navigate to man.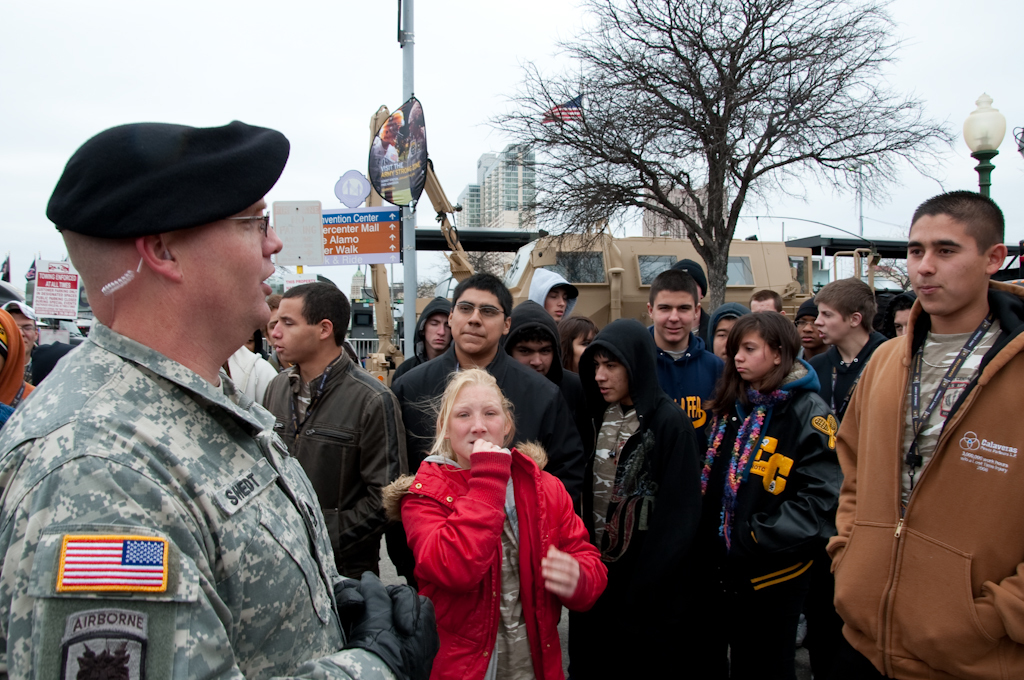
Navigation target: (61,116,441,679).
